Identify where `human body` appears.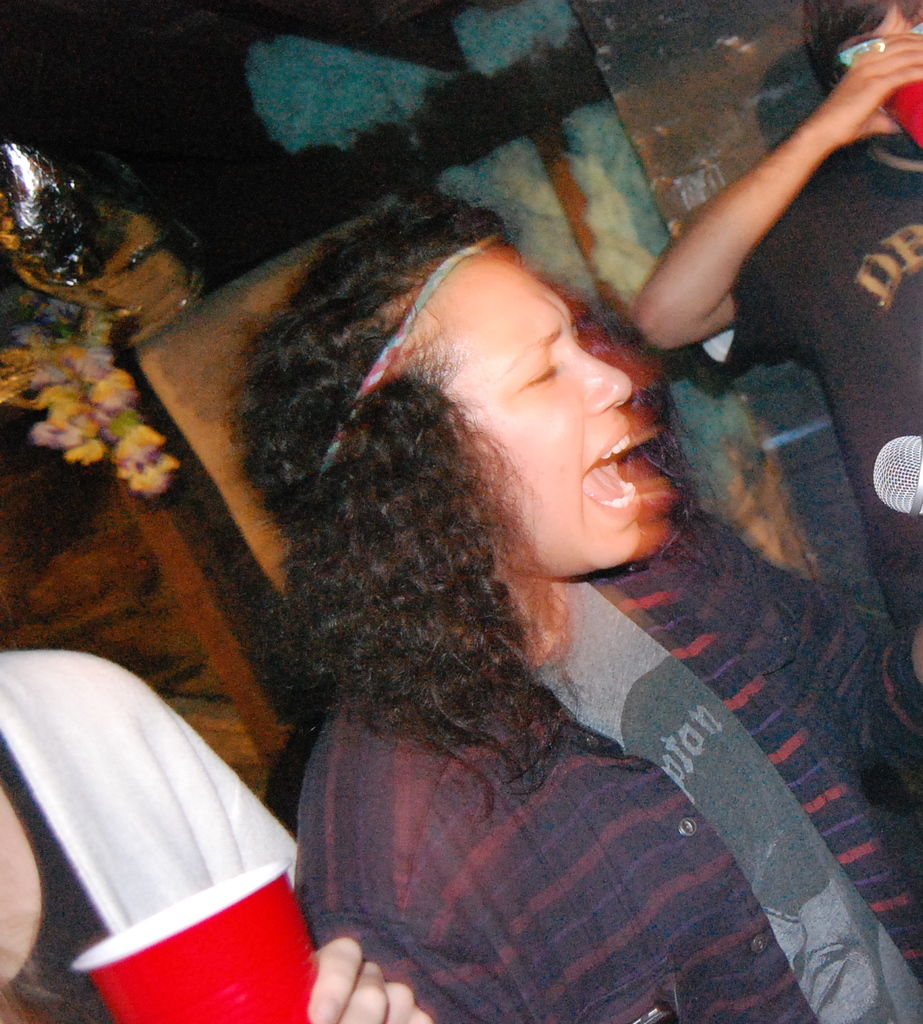
Appears at rect(122, 123, 795, 1023).
